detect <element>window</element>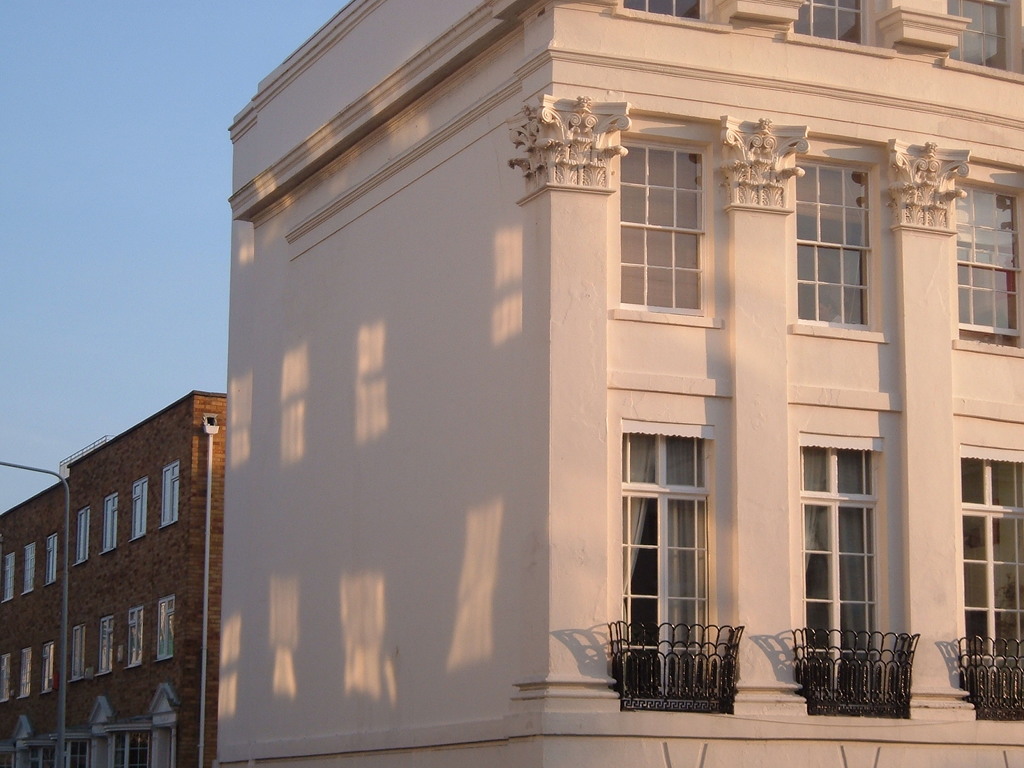
region(805, 442, 898, 686)
